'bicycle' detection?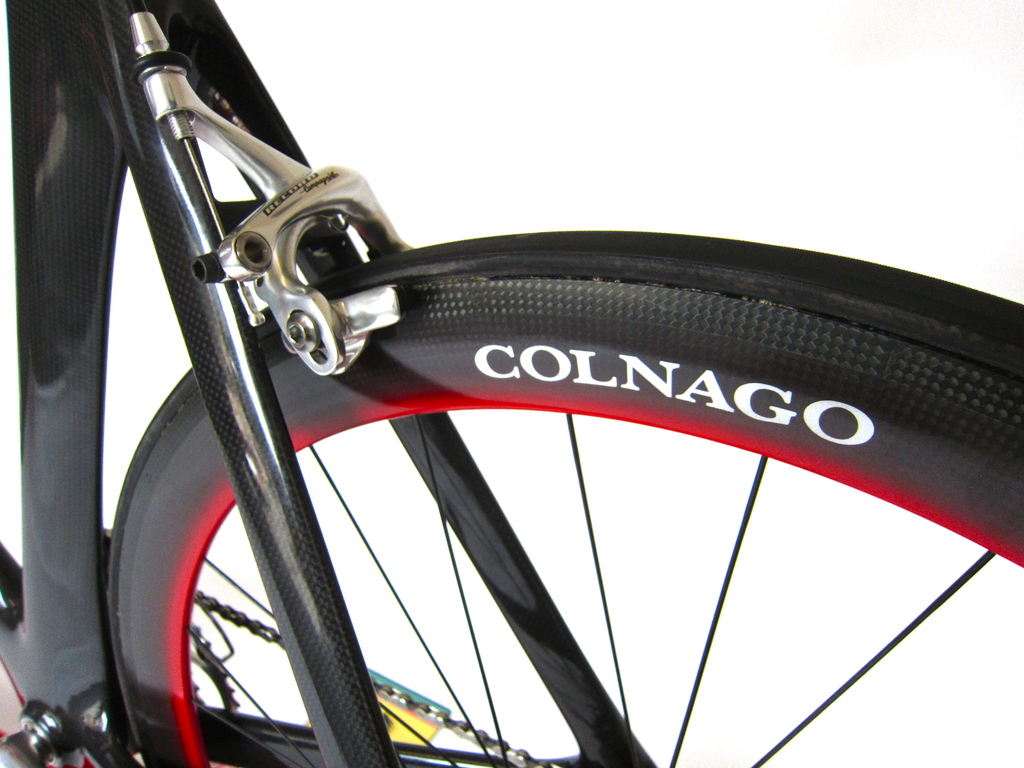
left=0, top=0, right=1023, bottom=767
